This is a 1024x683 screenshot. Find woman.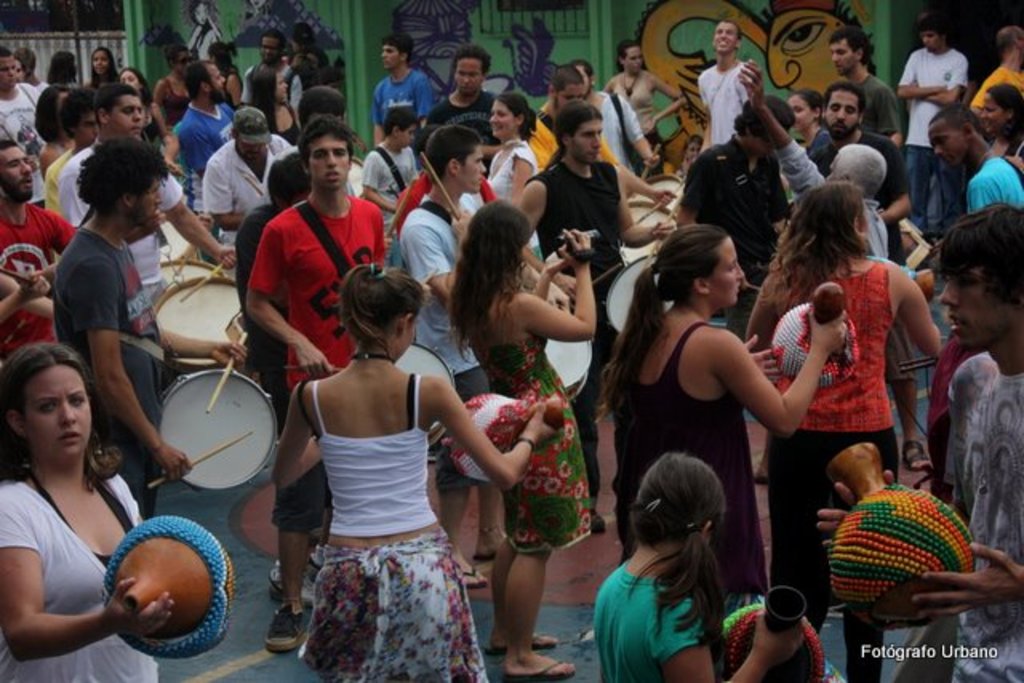
Bounding box: <region>30, 80, 74, 178</region>.
